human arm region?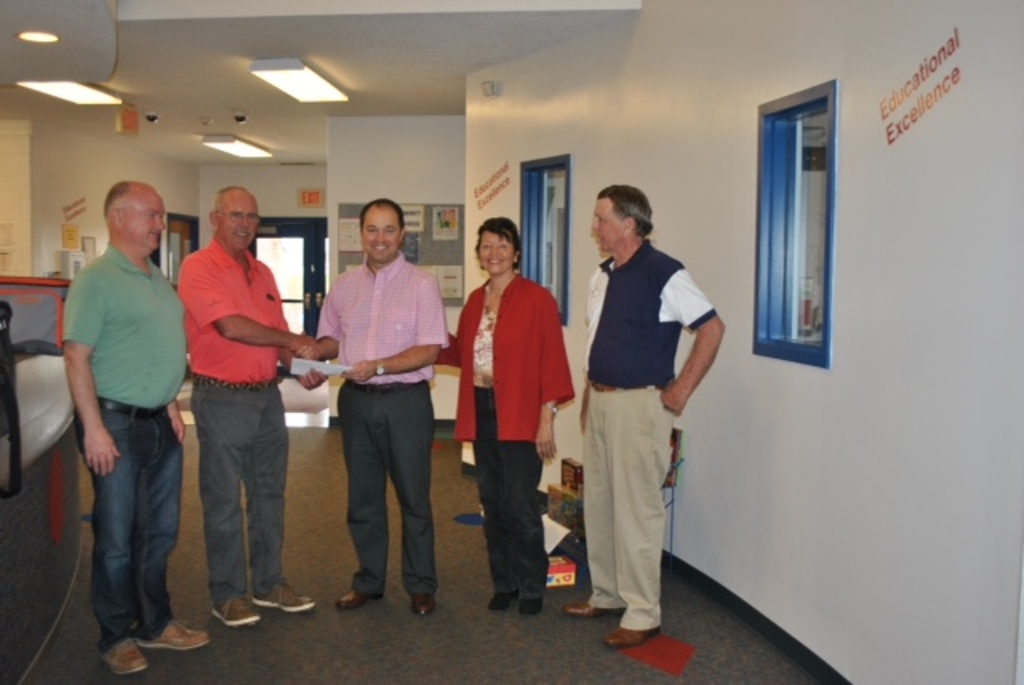
[155,290,194,451]
